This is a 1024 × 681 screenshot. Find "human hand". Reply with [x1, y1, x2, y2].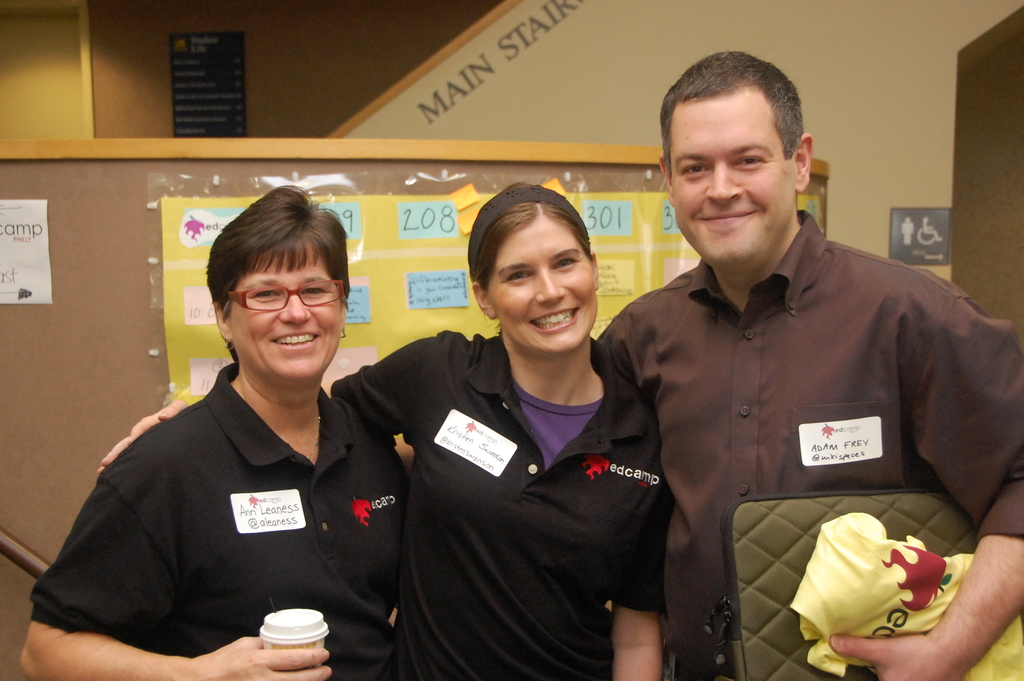
[95, 395, 193, 477].
